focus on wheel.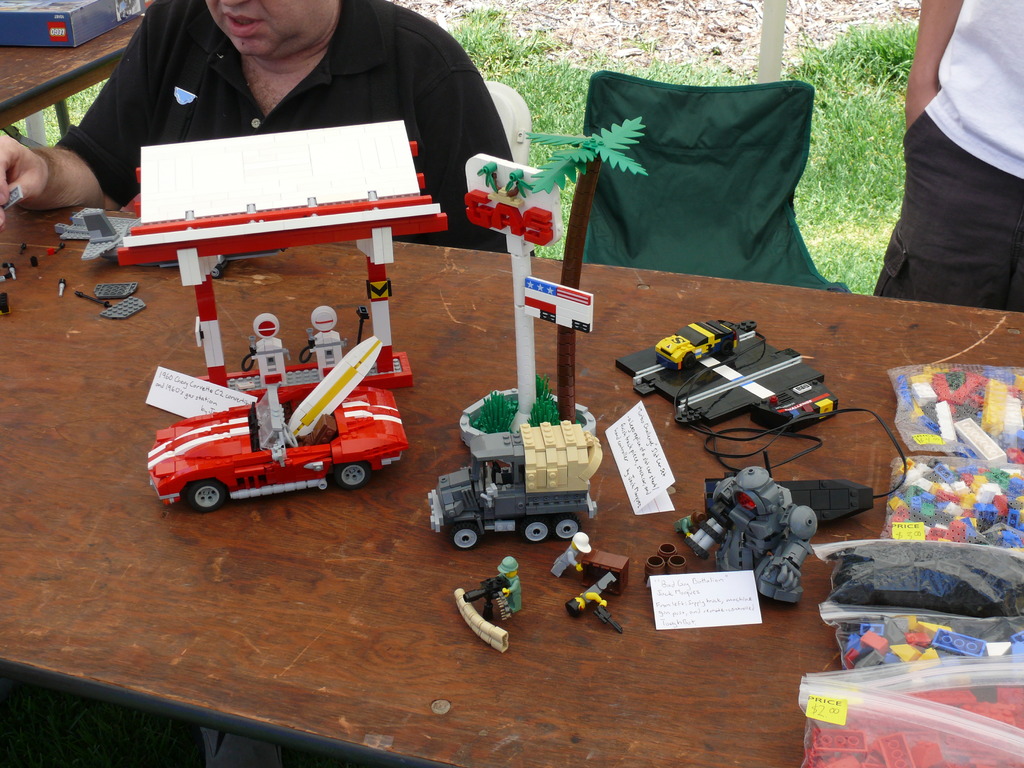
Focused at bbox=(684, 353, 697, 373).
